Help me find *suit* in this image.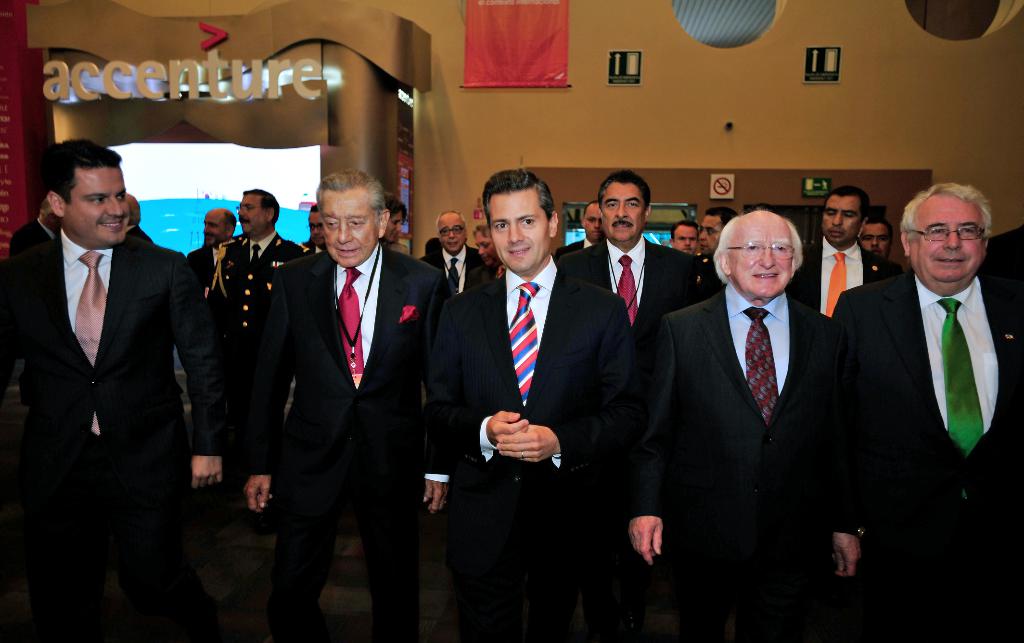
Found it: l=788, t=236, r=905, b=316.
